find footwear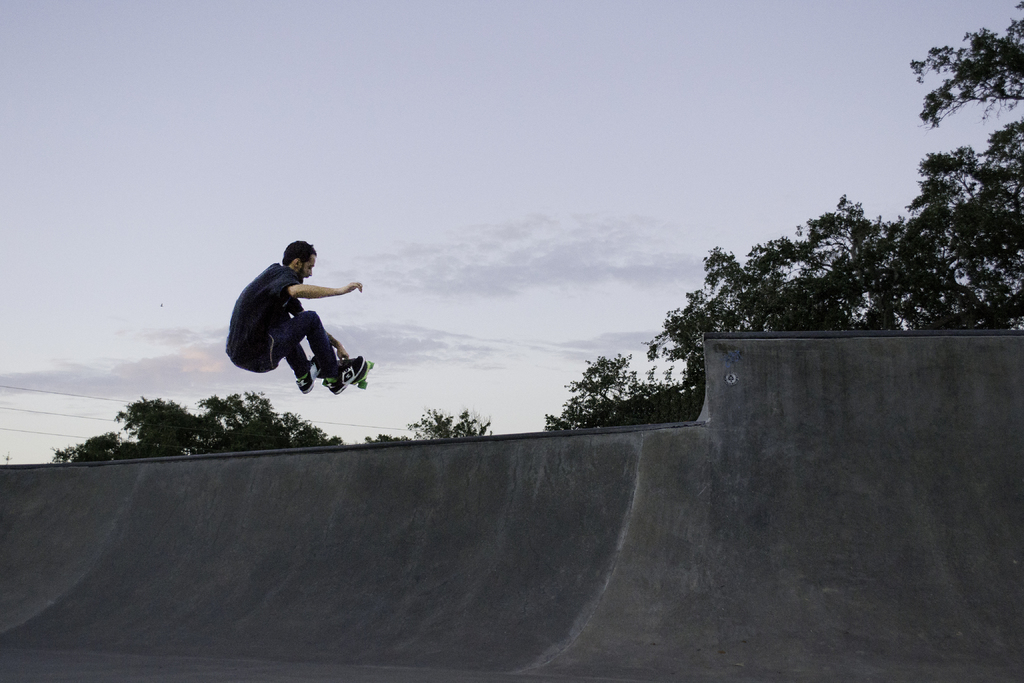
(x1=294, y1=352, x2=319, y2=393)
